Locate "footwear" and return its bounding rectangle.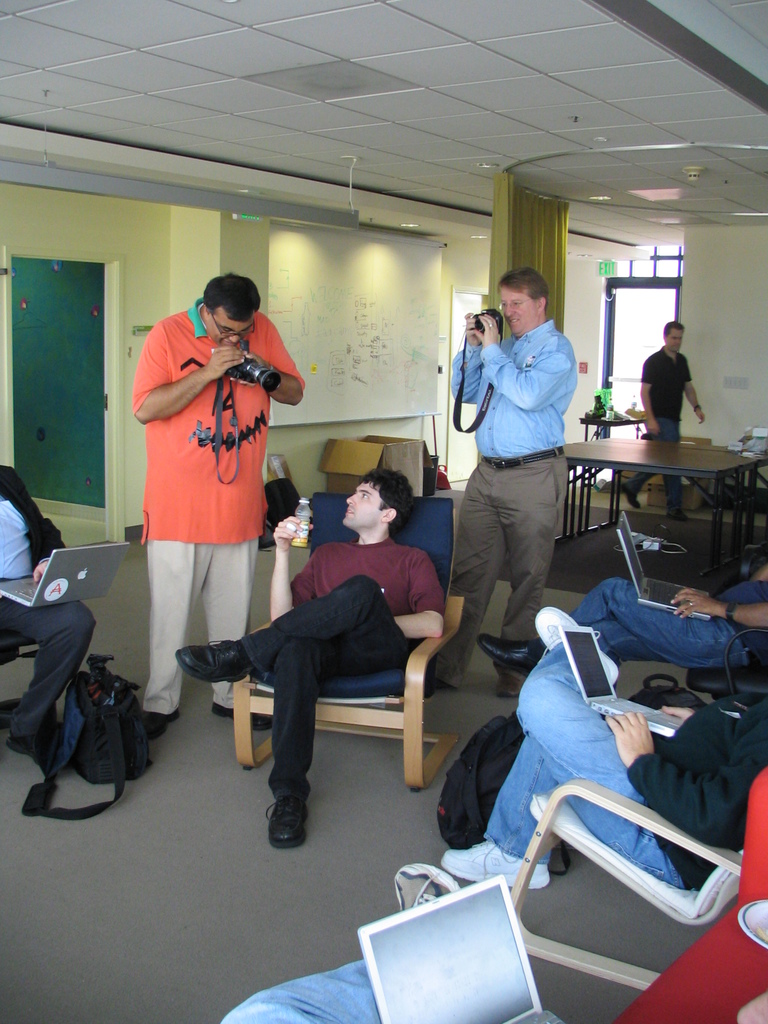
212:699:272:734.
